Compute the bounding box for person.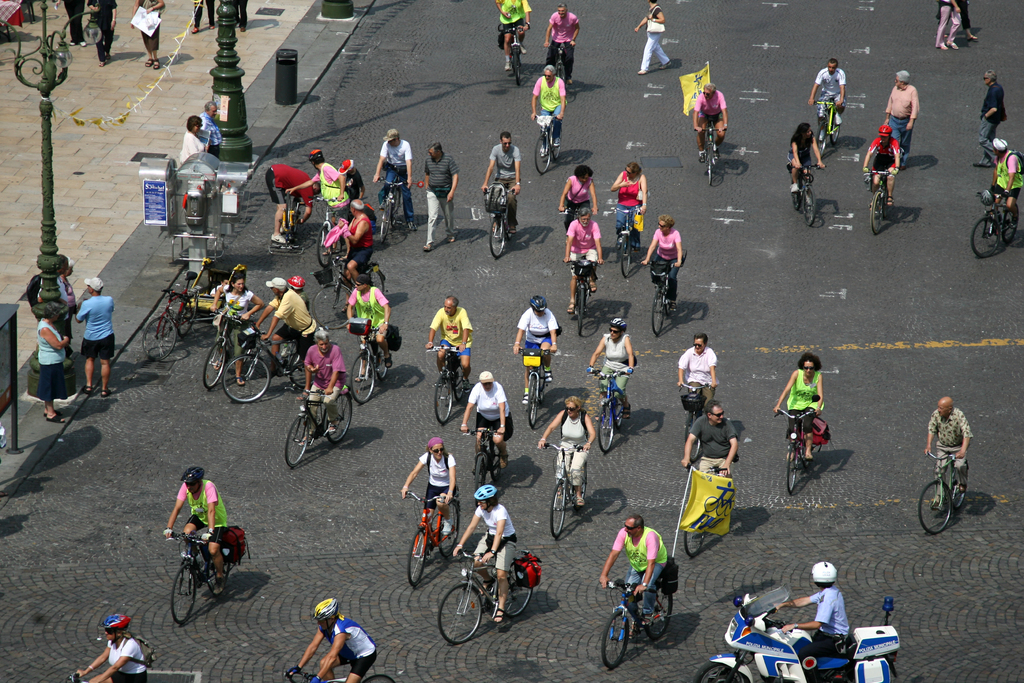
x1=292 y1=149 x2=346 y2=224.
